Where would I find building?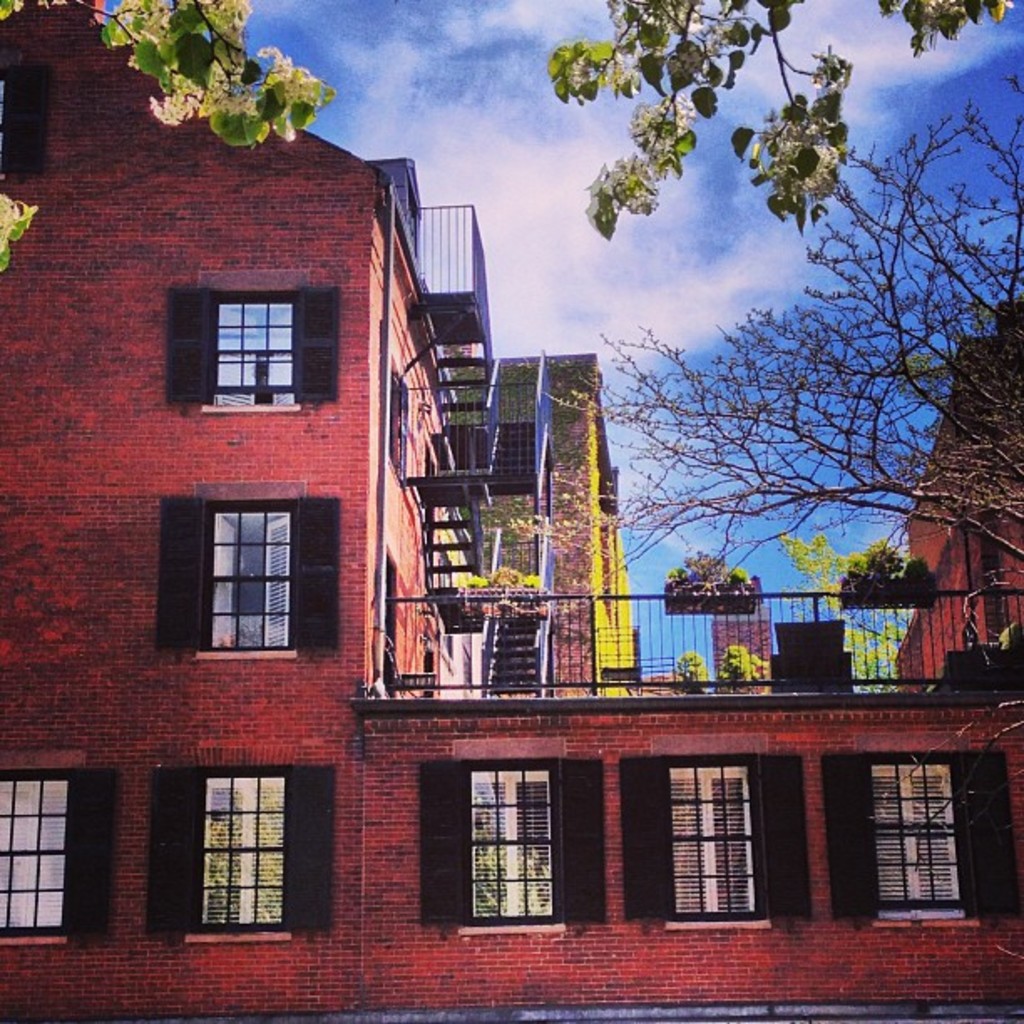
At [x1=780, y1=619, x2=865, y2=699].
